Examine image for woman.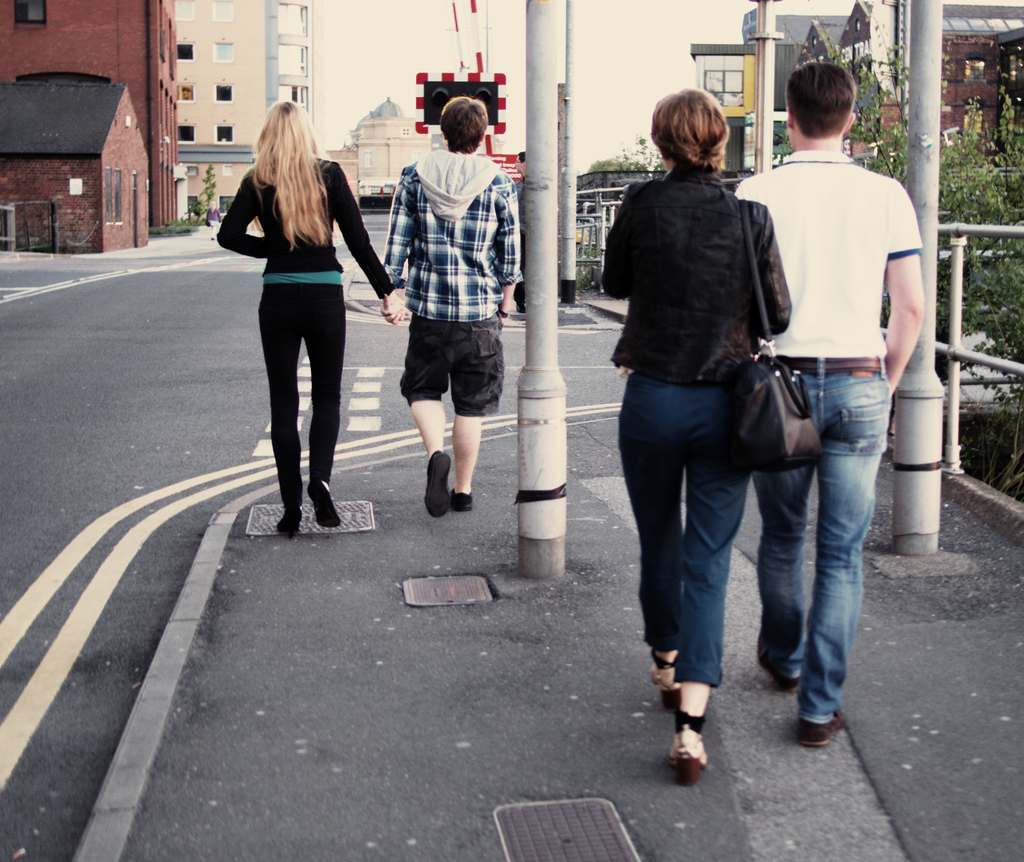
Examination result: {"x1": 598, "y1": 90, "x2": 792, "y2": 785}.
